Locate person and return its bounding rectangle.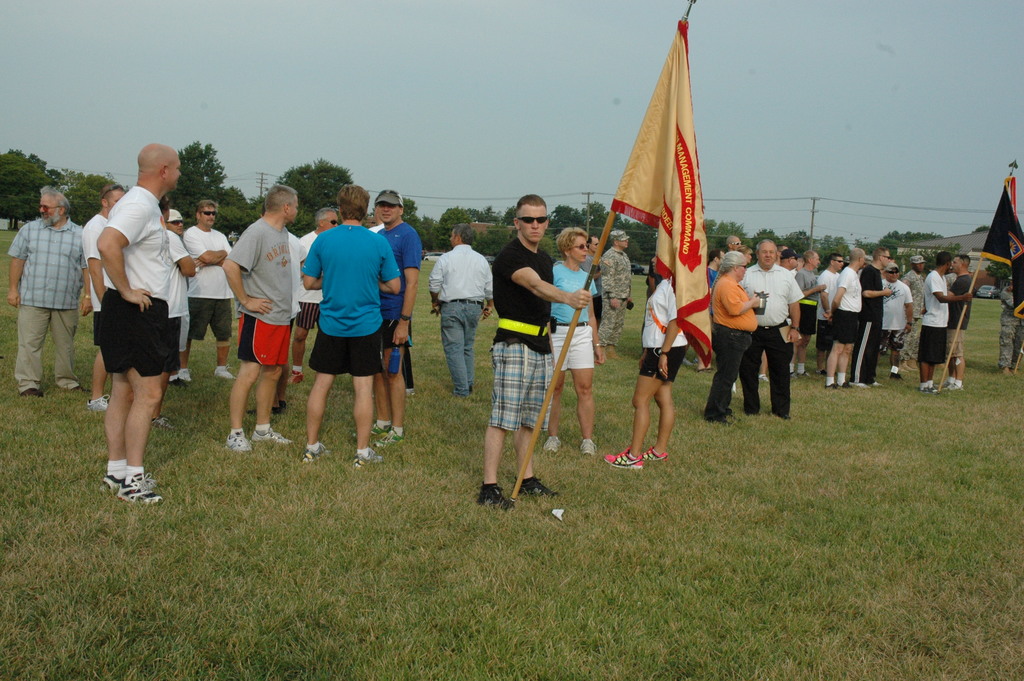
box(580, 236, 604, 335).
